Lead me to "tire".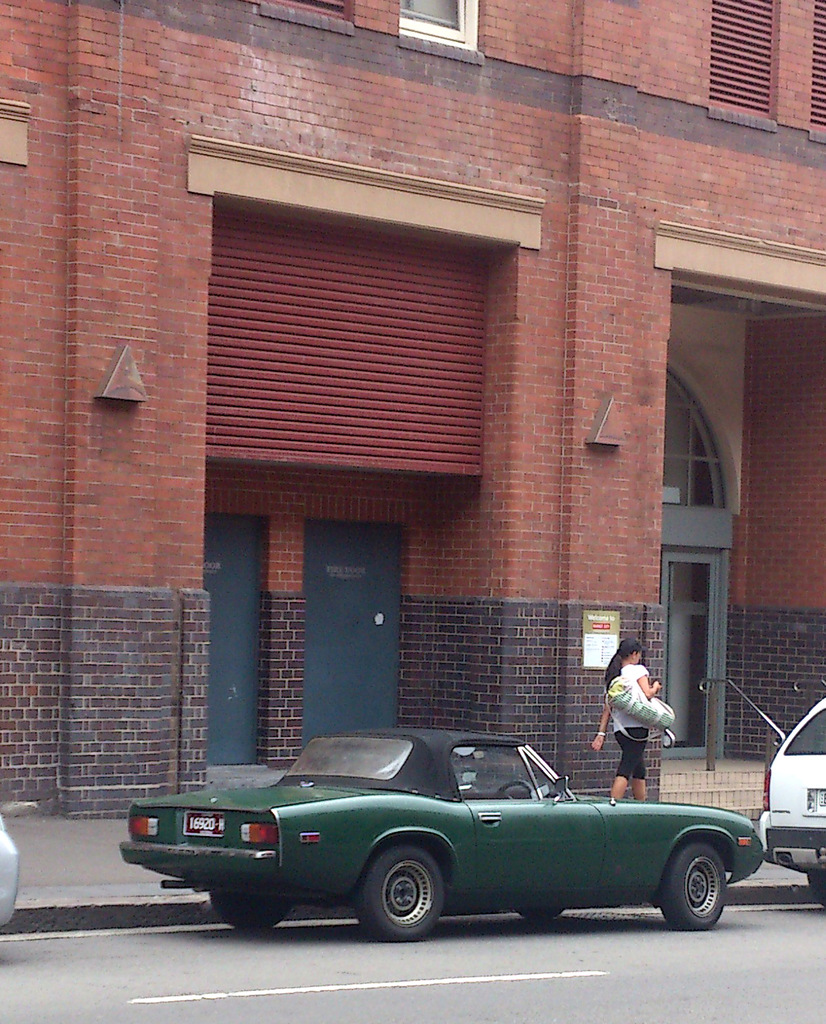
Lead to (211, 877, 288, 927).
